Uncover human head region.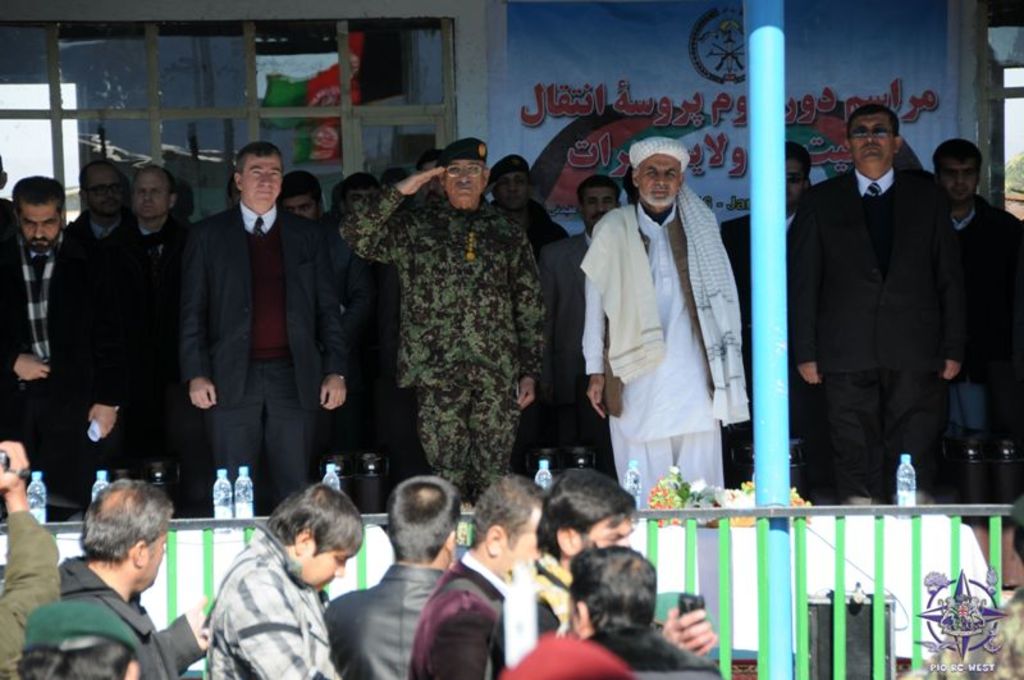
Uncovered: [631, 140, 685, 210].
